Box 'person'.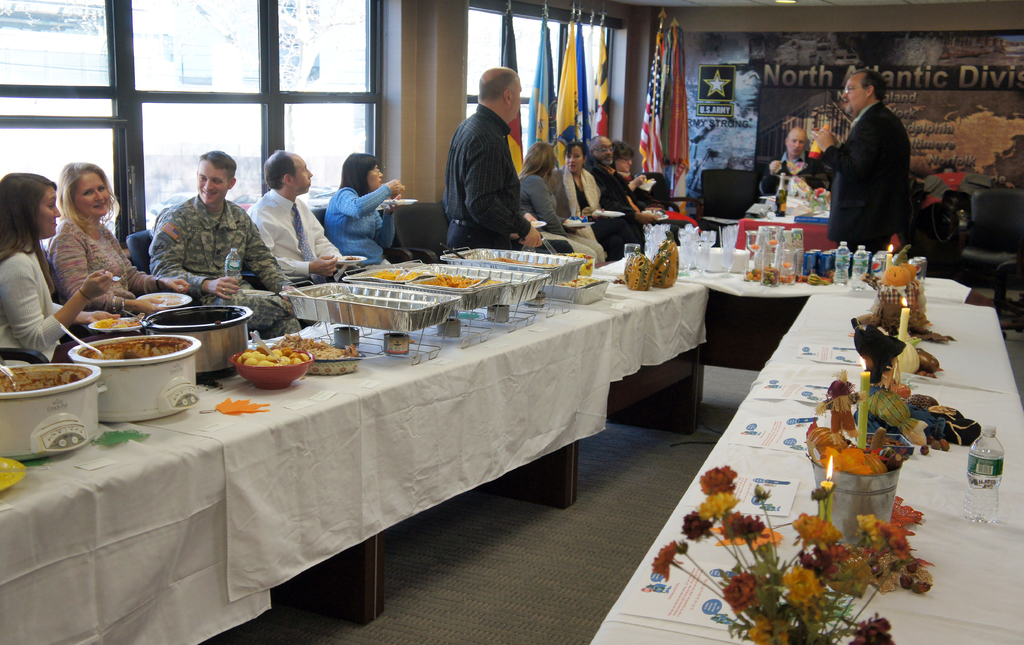
[831,81,934,283].
